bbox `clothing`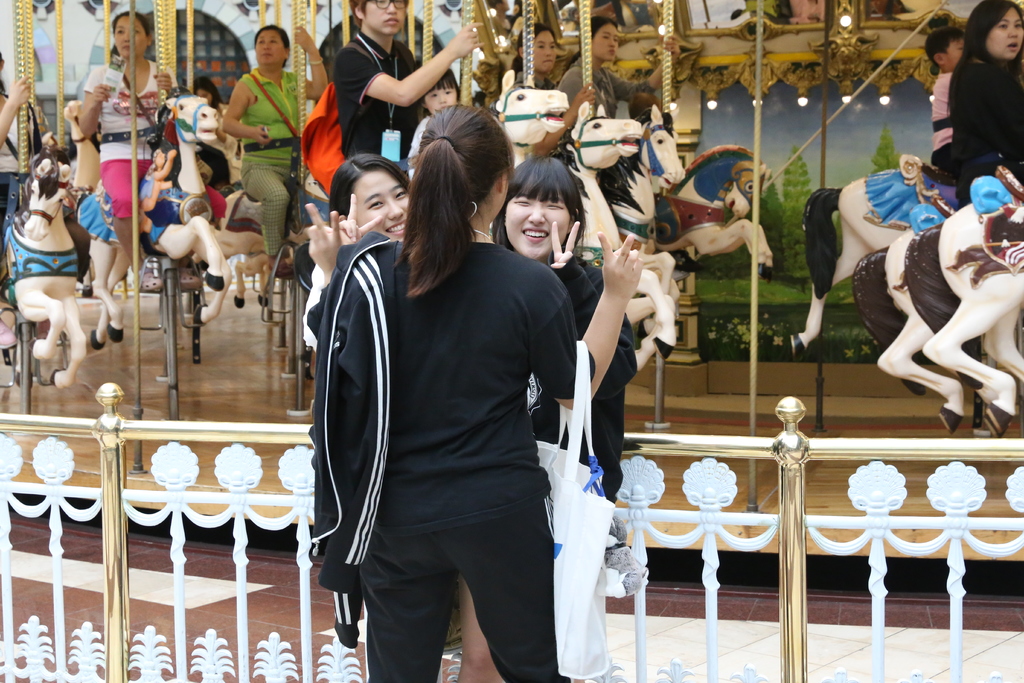
BBox(299, 31, 420, 193)
